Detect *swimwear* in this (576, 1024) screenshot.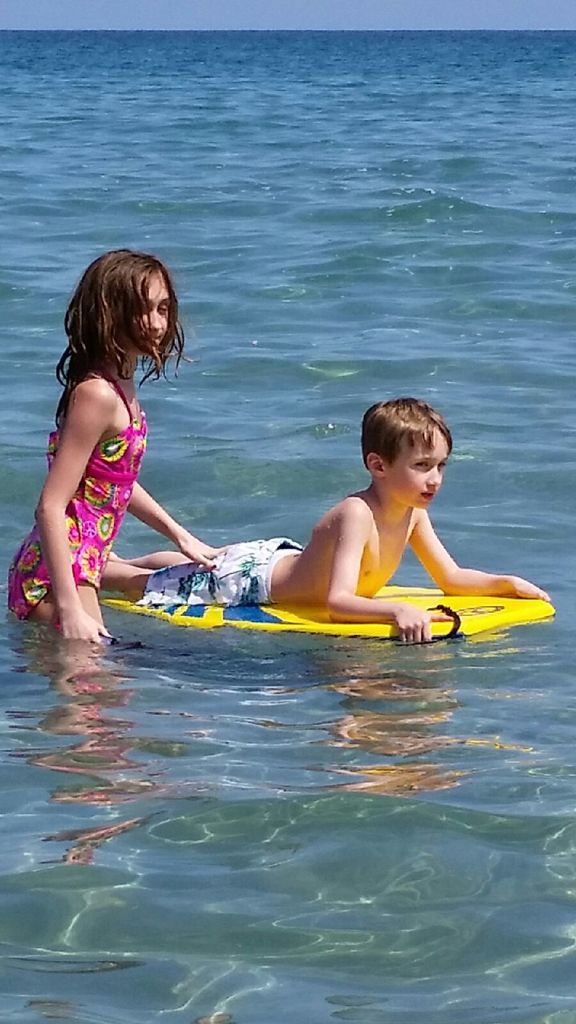
Detection: BBox(150, 524, 296, 614).
